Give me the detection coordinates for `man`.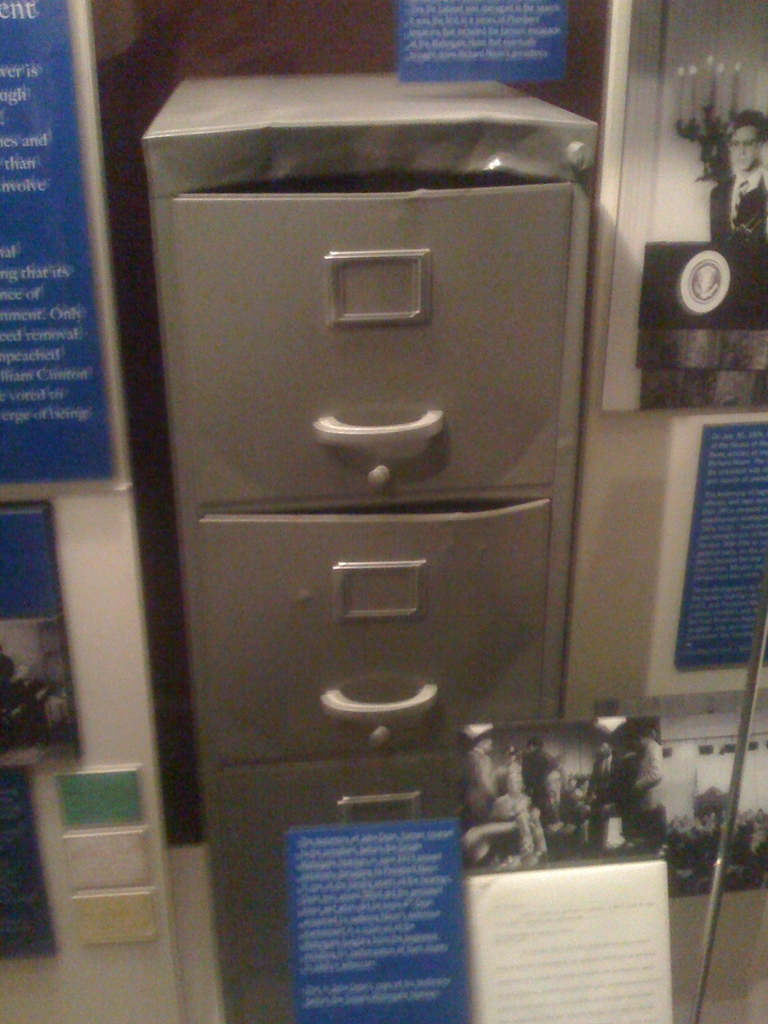
bbox=(539, 765, 586, 831).
